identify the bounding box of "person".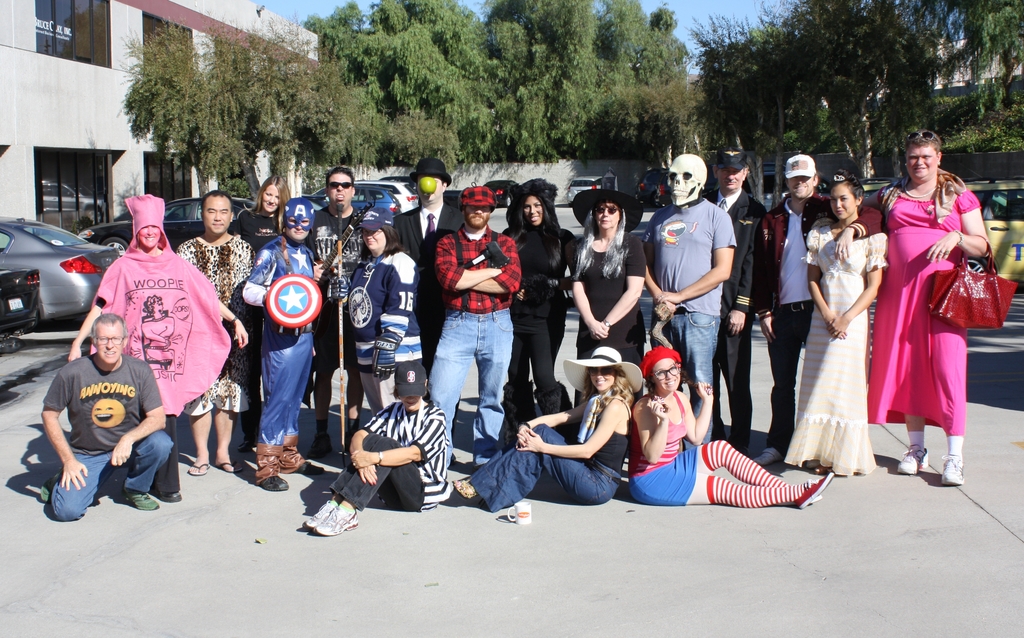
l=454, t=346, r=642, b=511.
